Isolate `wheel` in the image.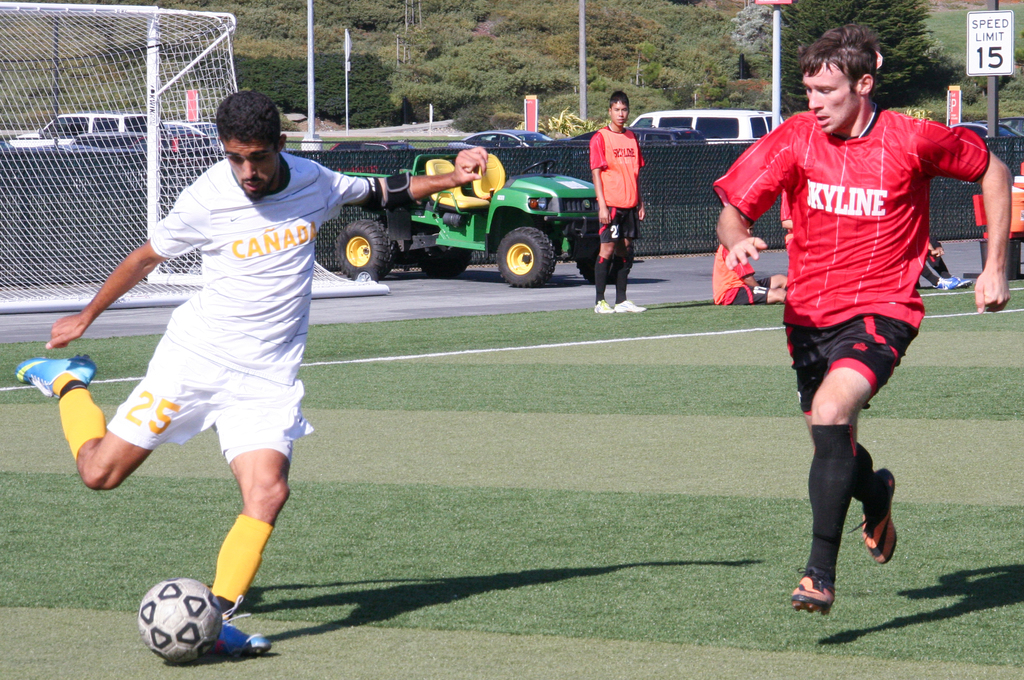
Isolated region: select_region(573, 237, 634, 286).
